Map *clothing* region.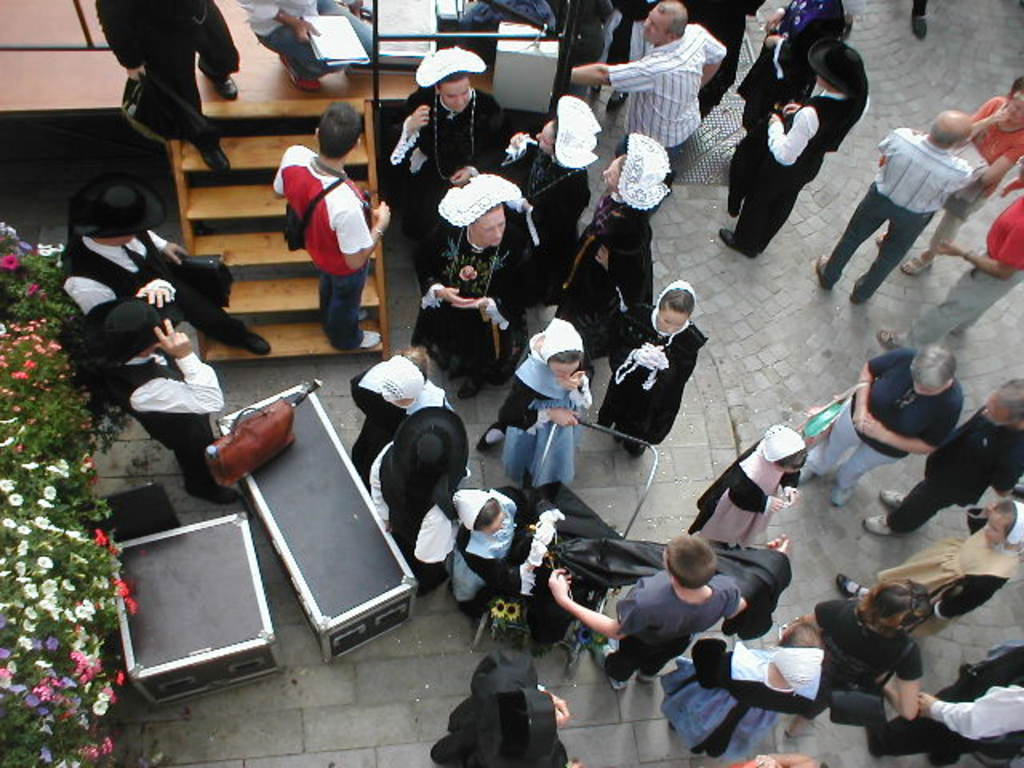
Mapped to 558:178:659:355.
